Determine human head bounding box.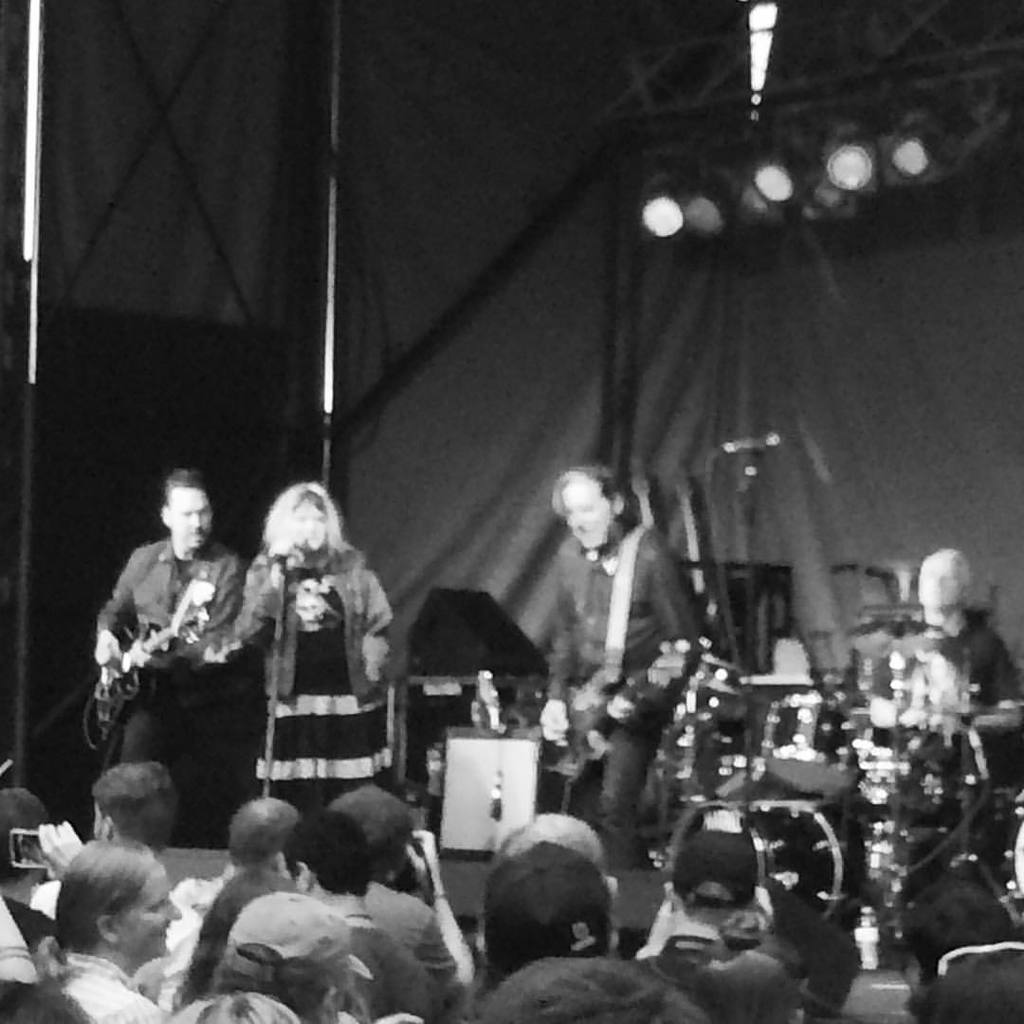
Determined: detection(916, 547, 972, 613).
